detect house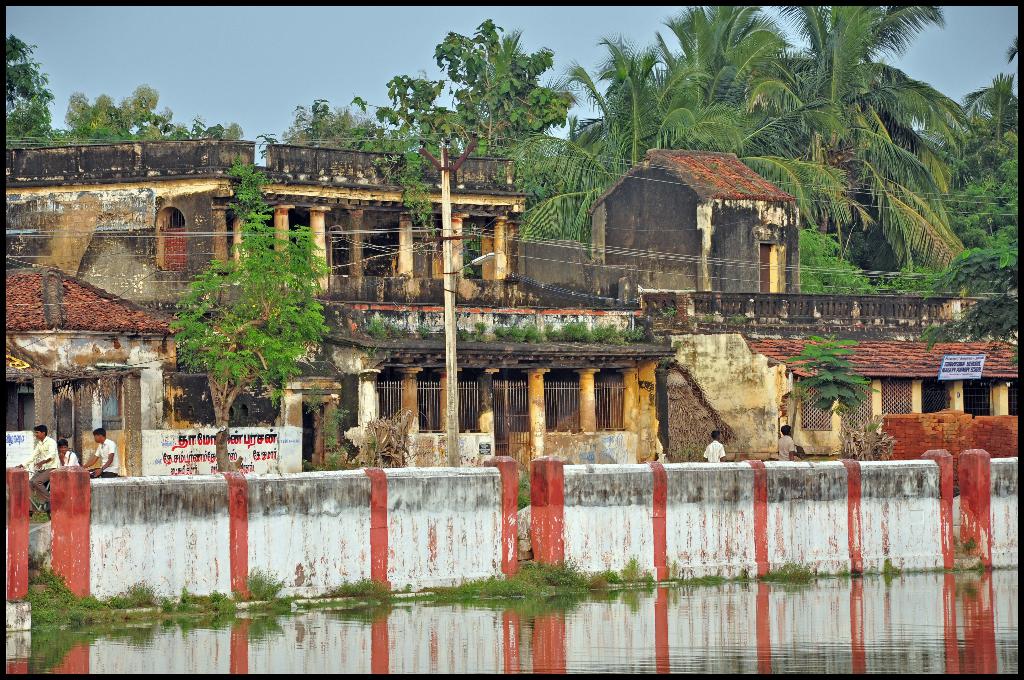
Rect(250, 138, 534, 306)
